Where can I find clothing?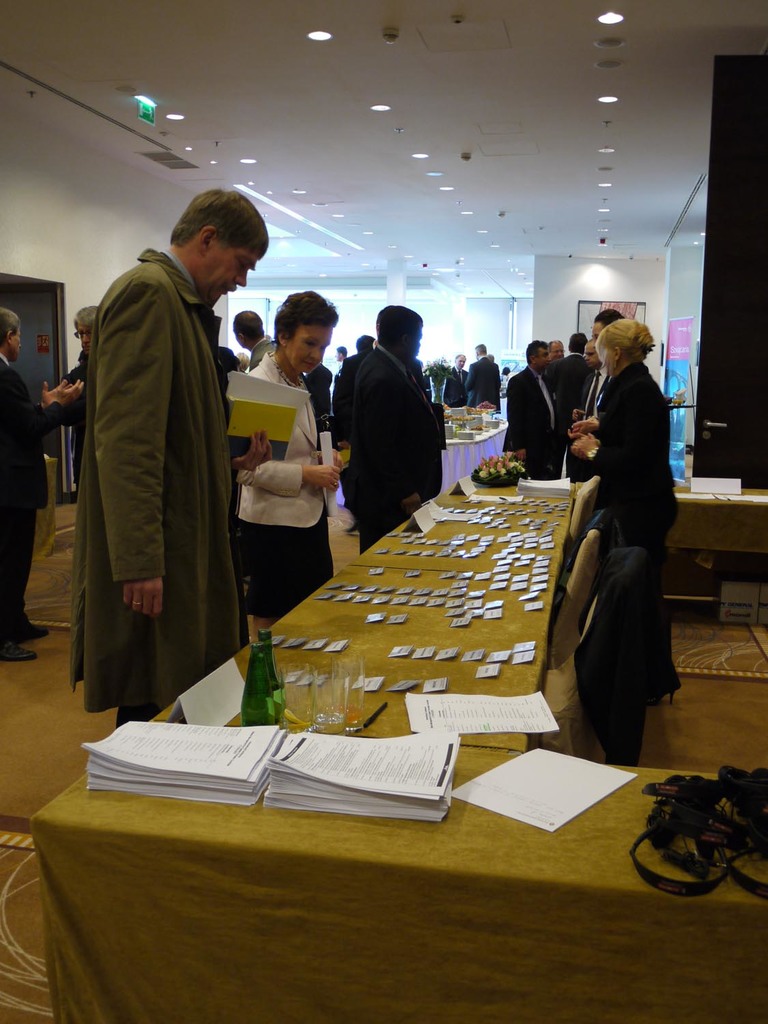
You can find it at 466,361,492,403.
